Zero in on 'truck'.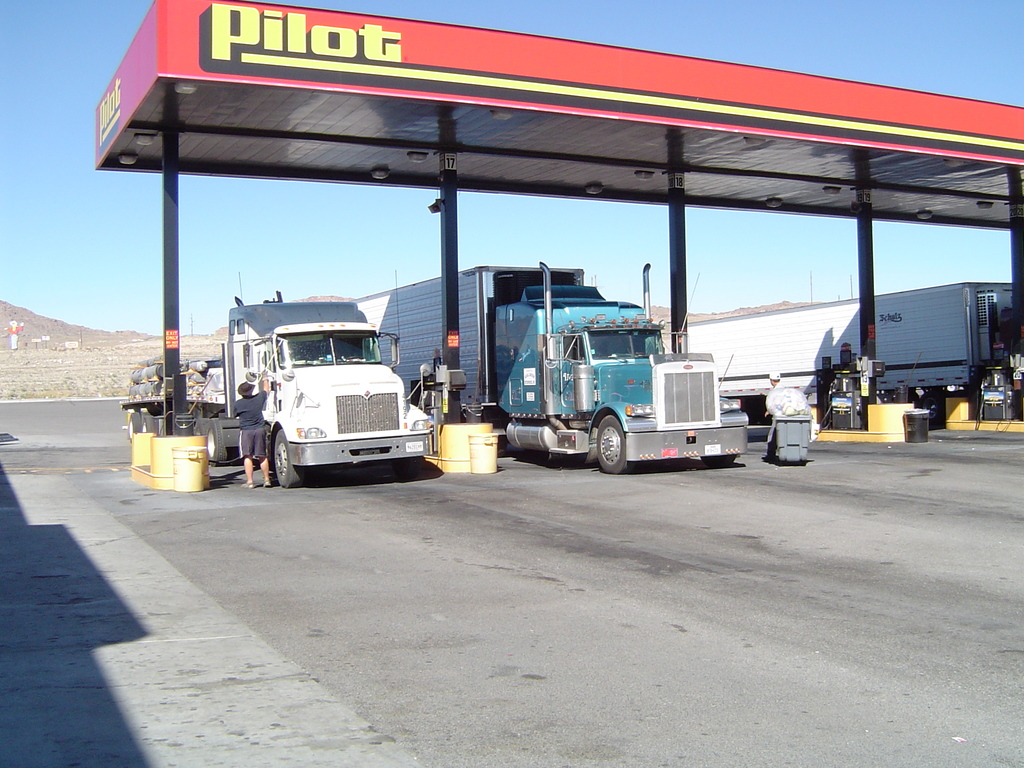
Zeroed in: x1=348 y1=258 x2=752 y2=472.
